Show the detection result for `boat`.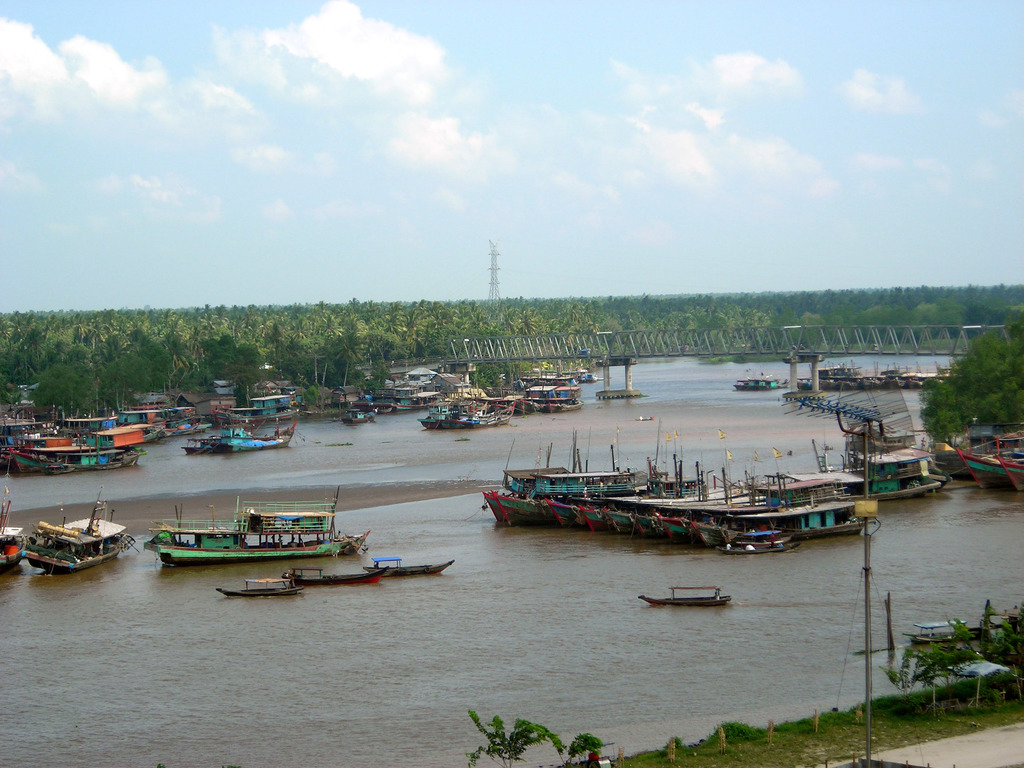
select_region(514, 373, 580, 410).
